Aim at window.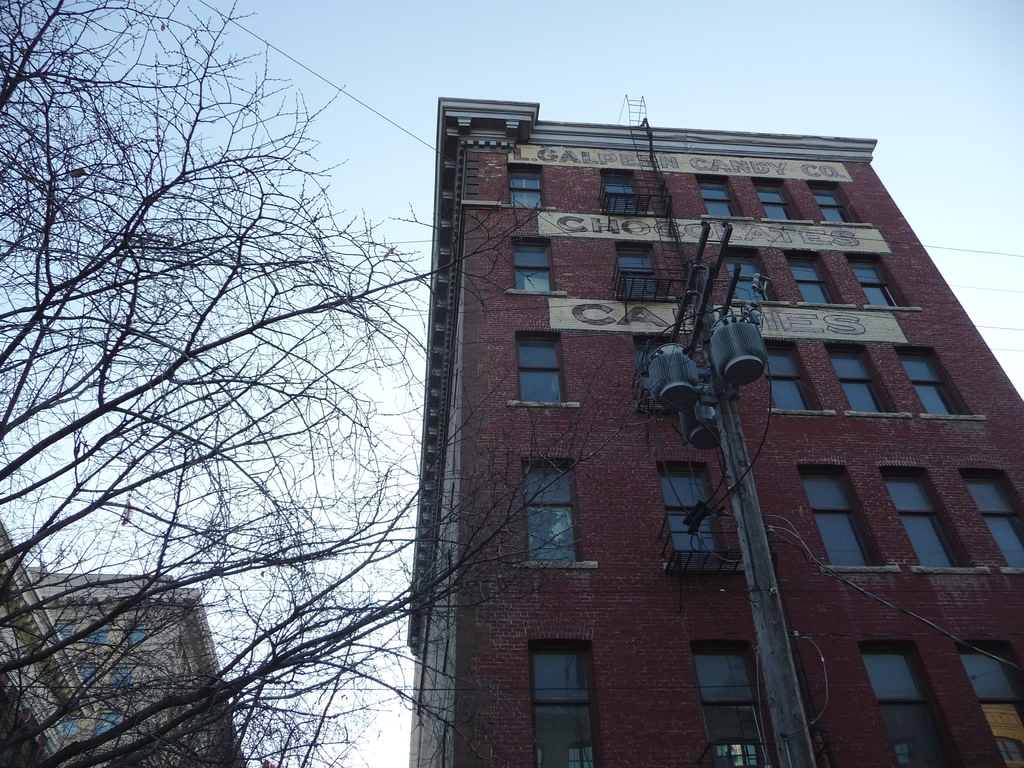
Aimed at left=906, top=340, right=964, bottom=412.
